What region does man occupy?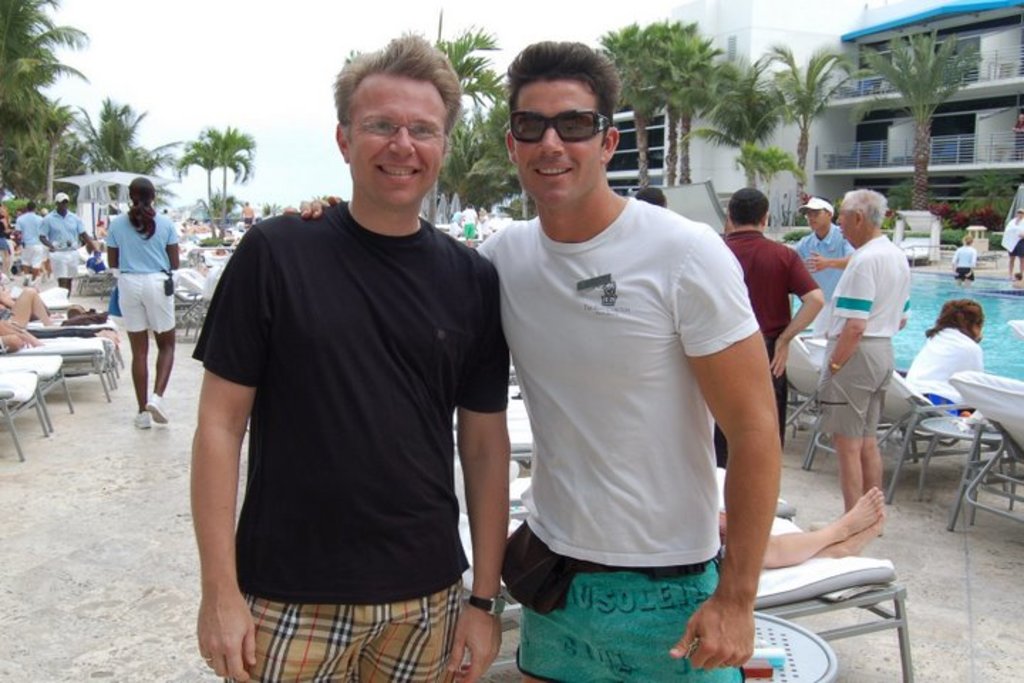
461/203/476/236.
